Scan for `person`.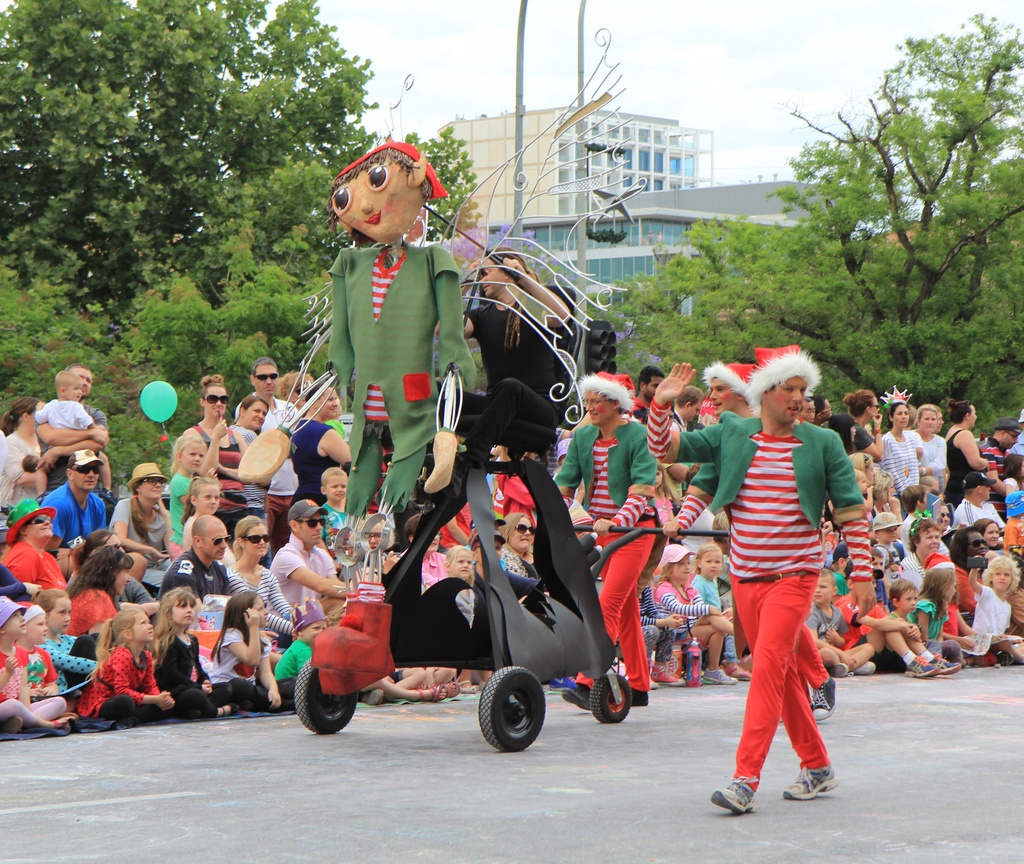
Scan result: box=[324, 144, 479, 510].
